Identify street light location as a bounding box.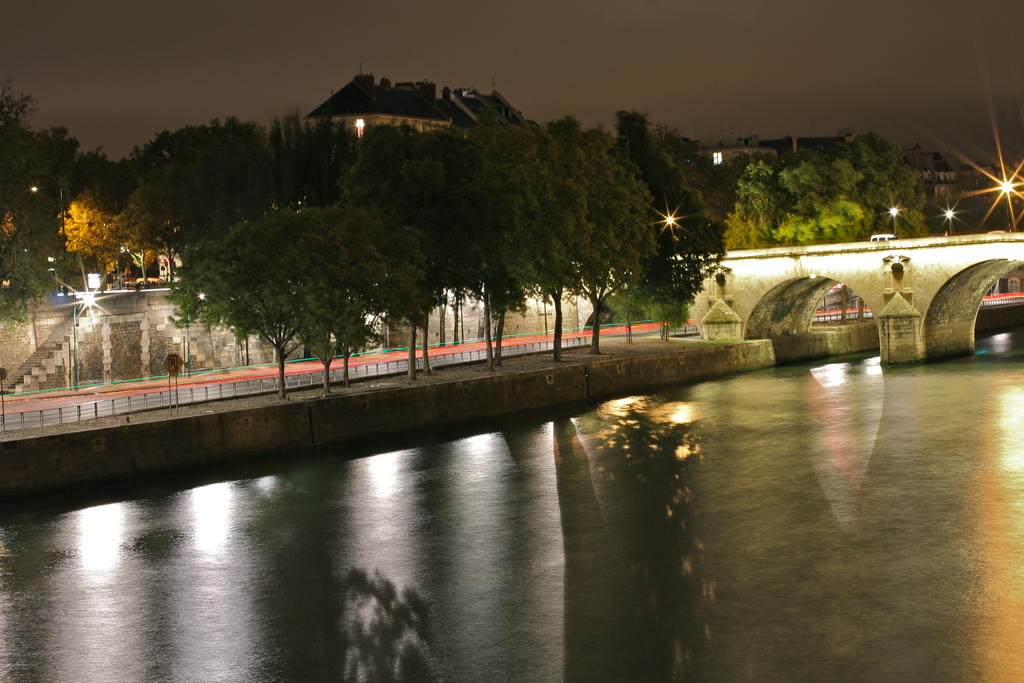
bbox(182, 287, 207, 377).
